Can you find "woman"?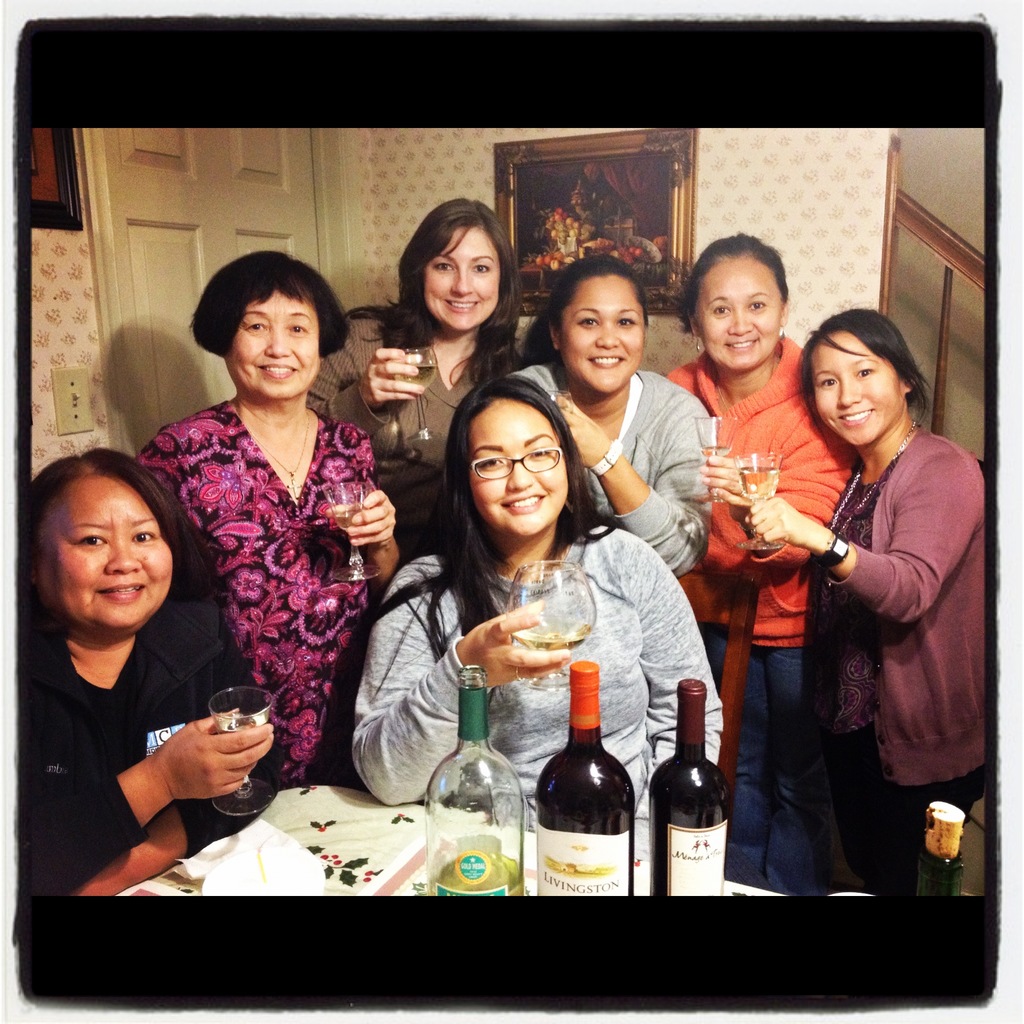
Yes, bounding box: 742, 303, 987, 893.
